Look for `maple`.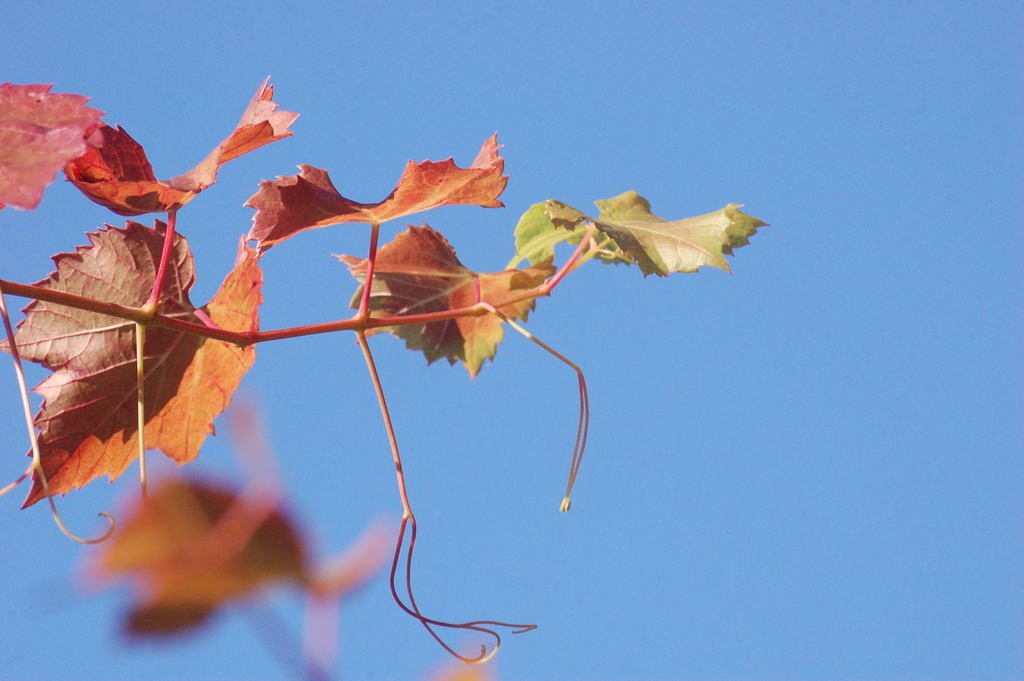
Found: <box>0,82,771,659</box>.
